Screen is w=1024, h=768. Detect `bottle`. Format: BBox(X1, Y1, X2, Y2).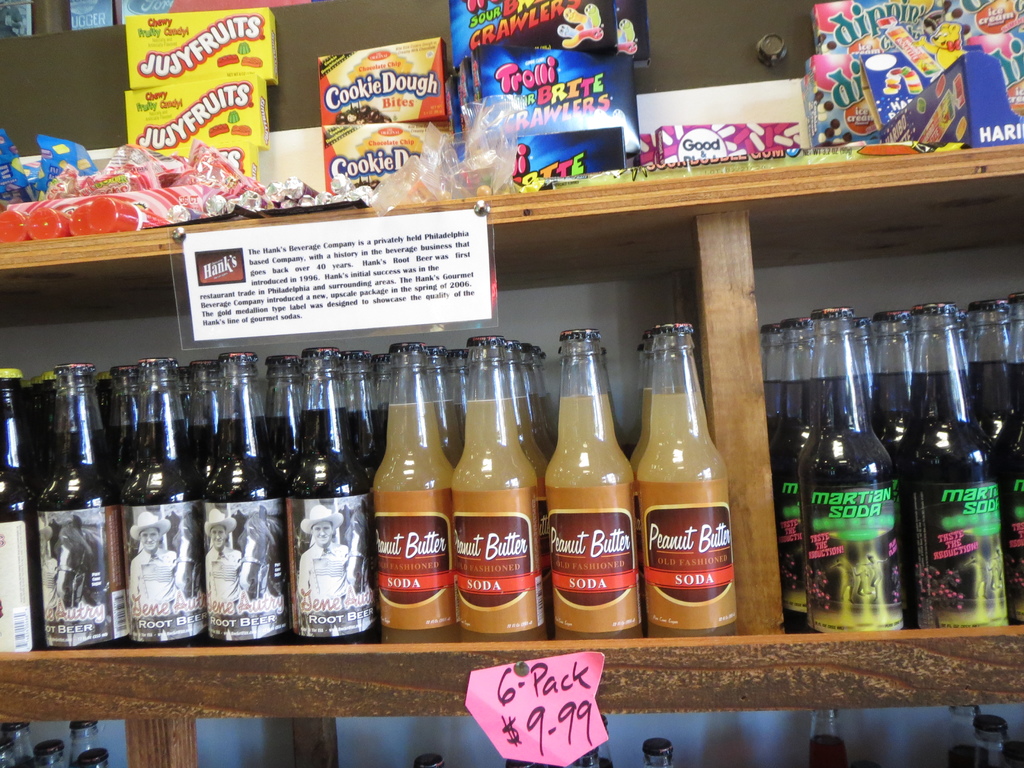
BBox(812, 705, 847, 767).
